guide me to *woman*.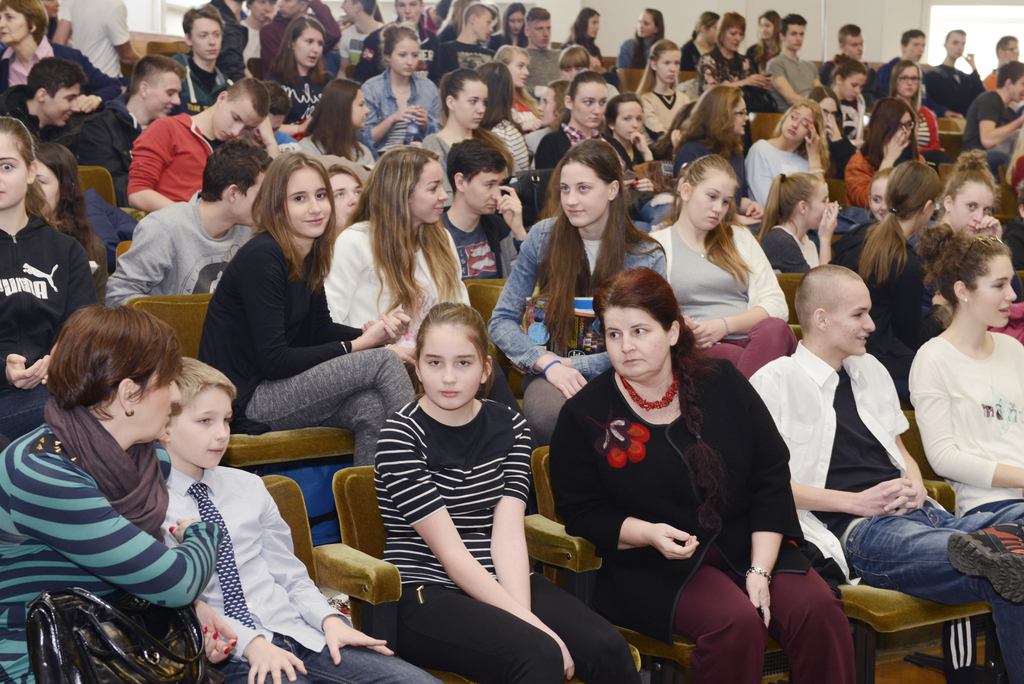
Guidance: [694,3,769,90].
